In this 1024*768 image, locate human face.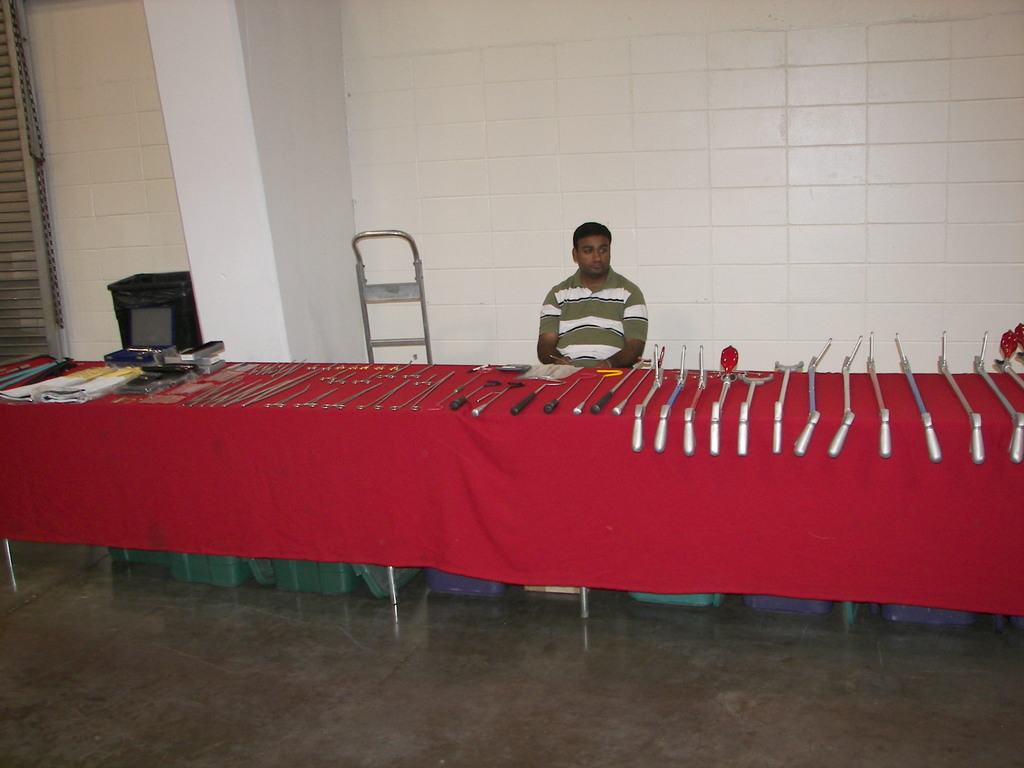
Bounding box: Rect(576, 233, 608, 276).
